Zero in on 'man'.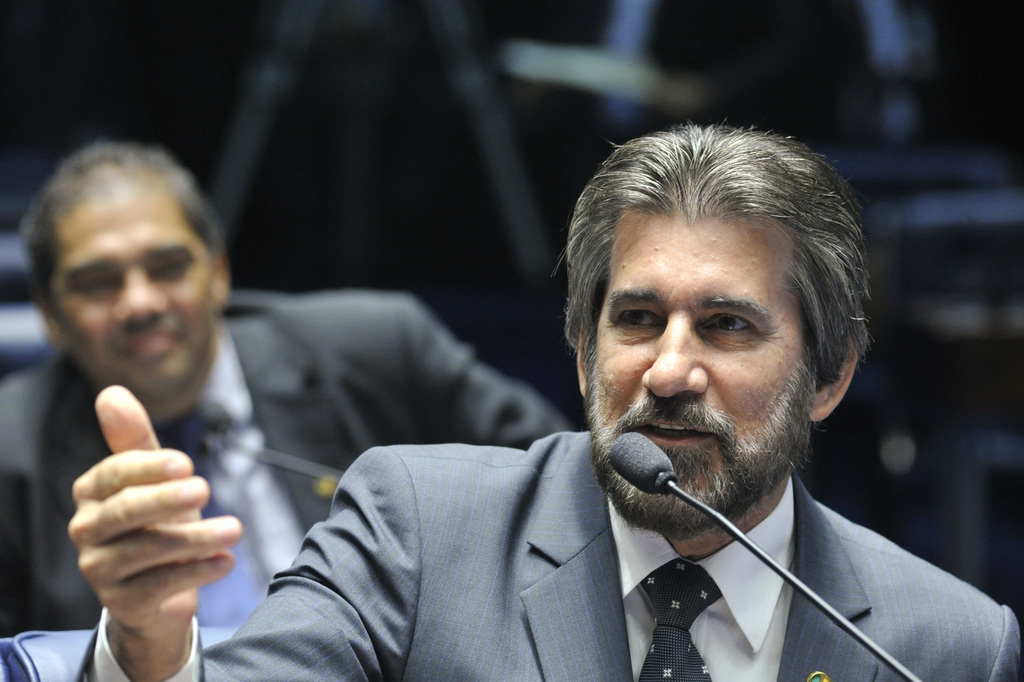
Zeroed in: [0, 139, 572, 629].
